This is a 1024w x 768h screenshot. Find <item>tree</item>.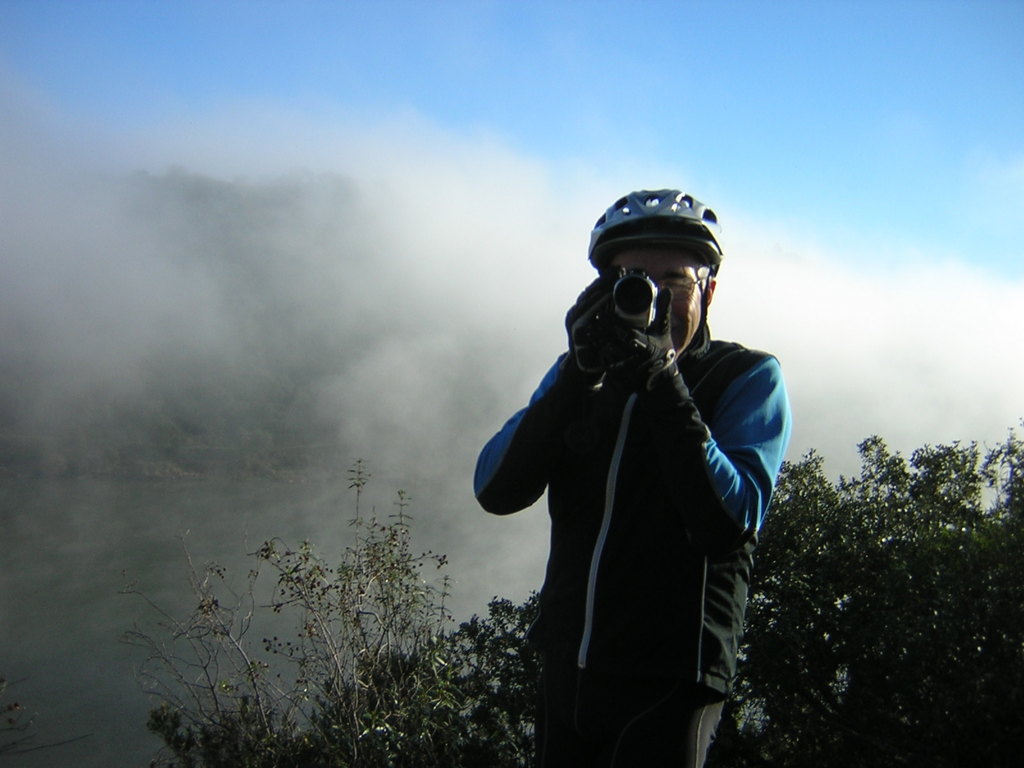
Bounding box: x1=737, y1=436, x2=1023, y2=767.
